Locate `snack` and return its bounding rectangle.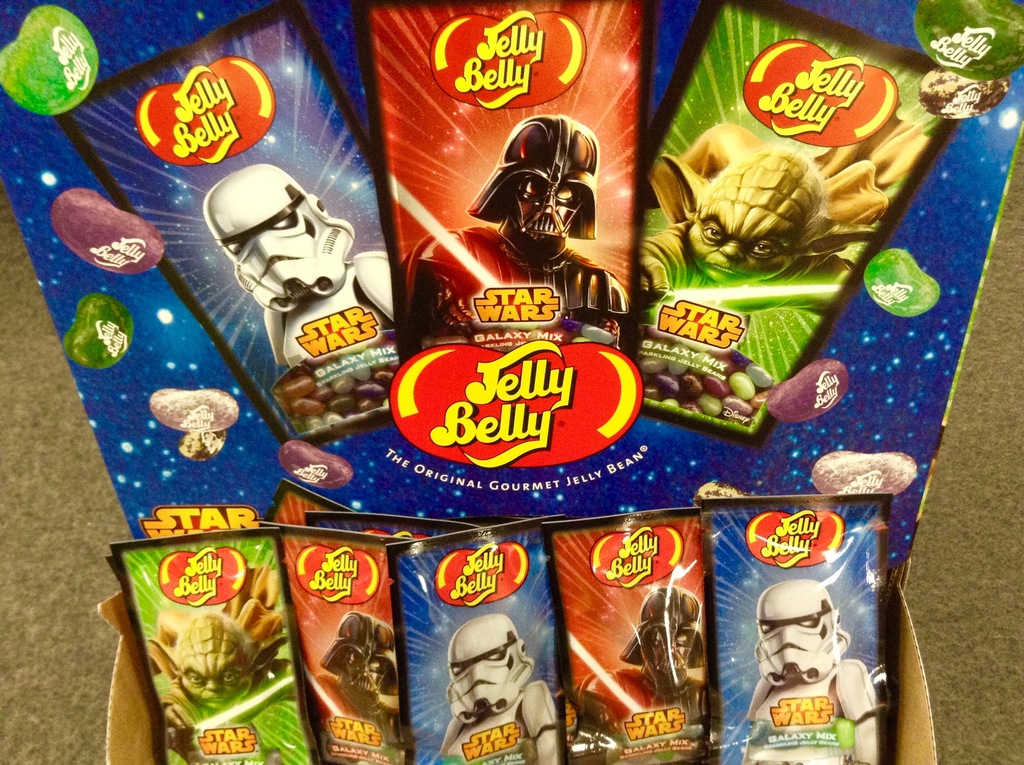
crop(58, 293, 133, 366).
